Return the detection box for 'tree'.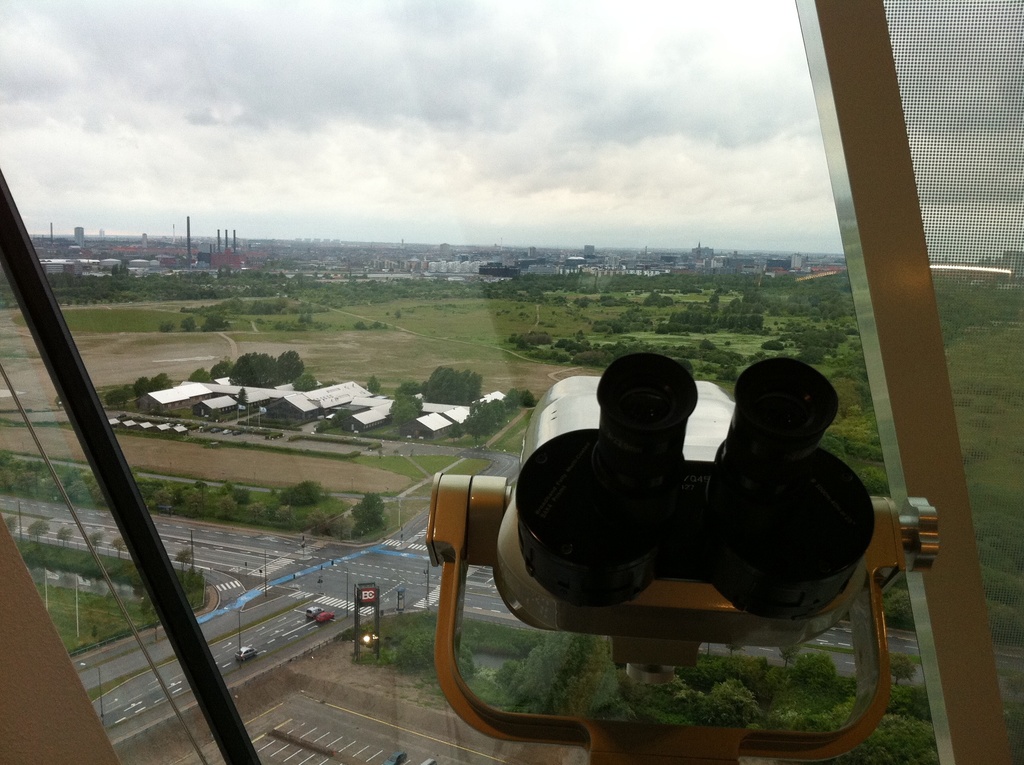
bbox=(474, 400, 495, 435).
